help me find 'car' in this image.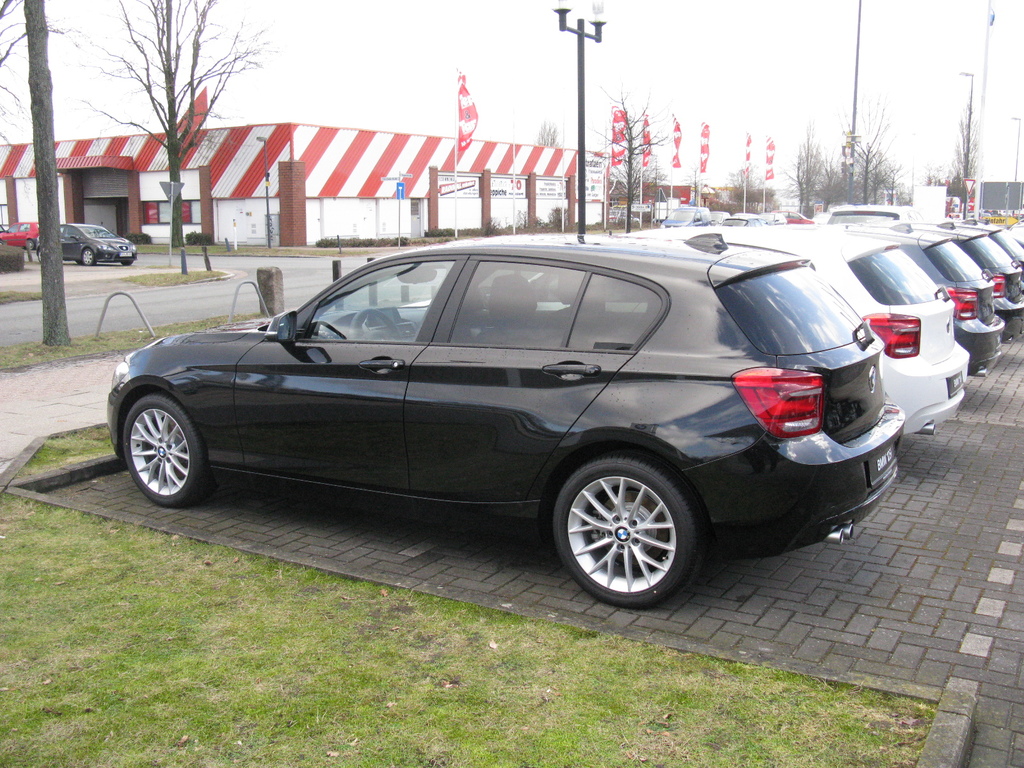
Found it: locate(35, 220, 137, 266).
